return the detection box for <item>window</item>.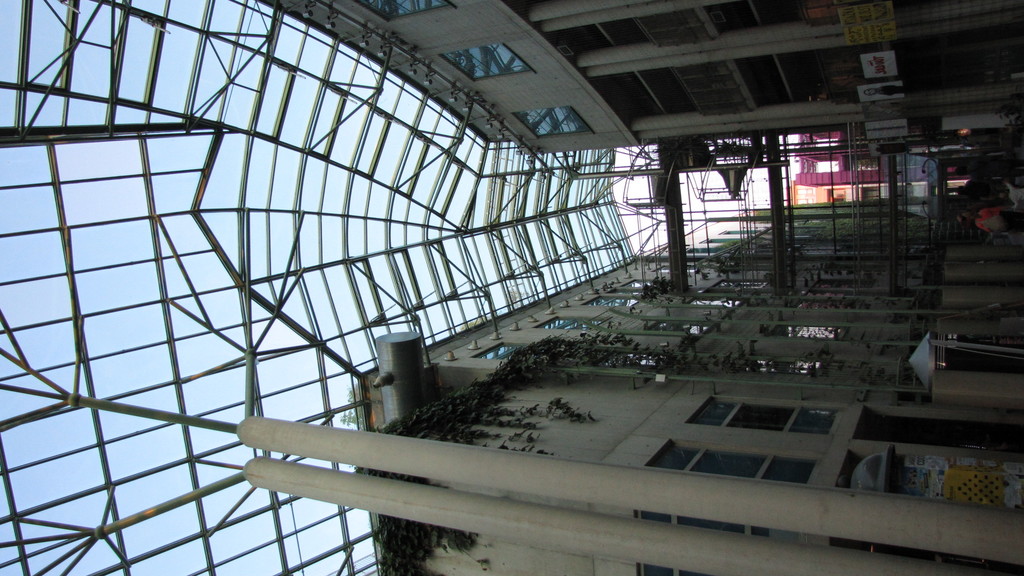
region(771, 319, 840, 349).
